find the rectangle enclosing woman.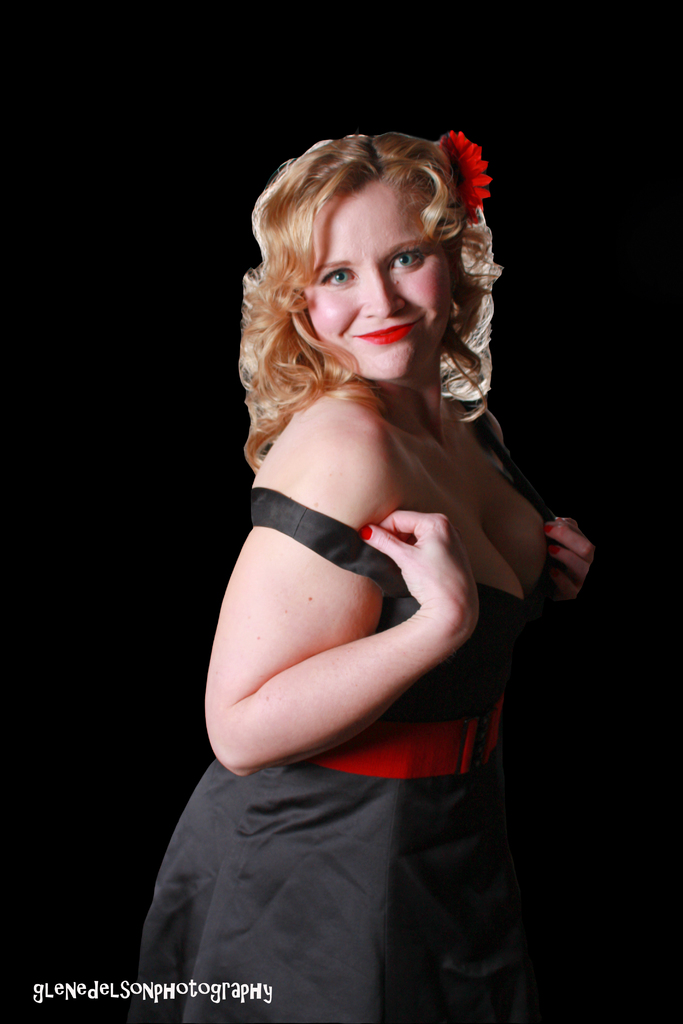
Rect(173, 97, 606, 919).
